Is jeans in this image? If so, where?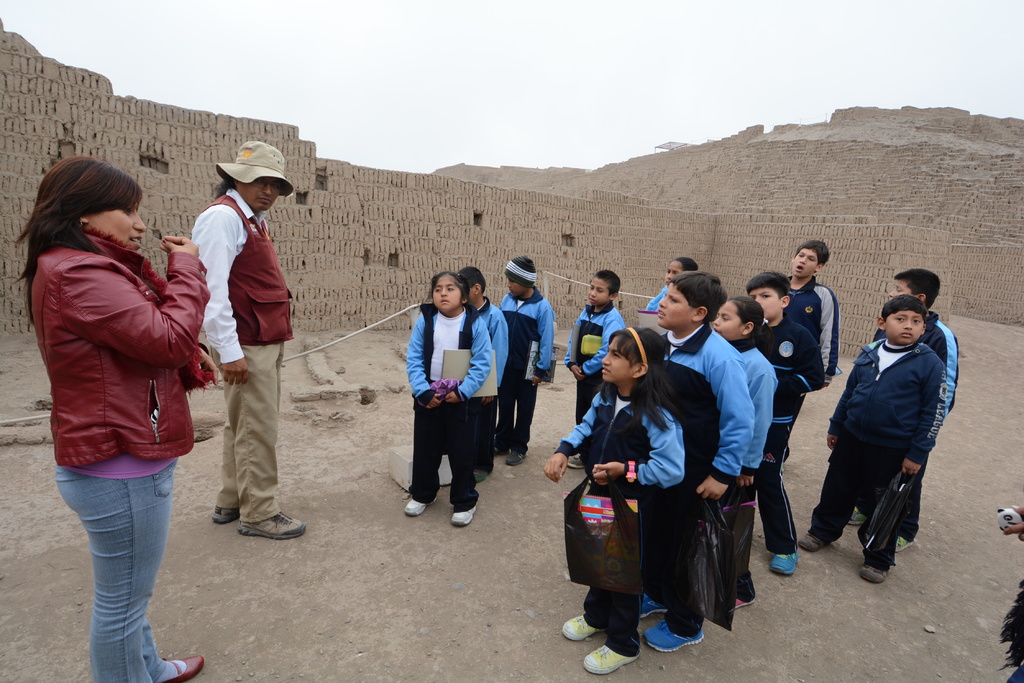
Yes, at {"left": 58, "top": 465, "right": 174, "bottom": 682}.
